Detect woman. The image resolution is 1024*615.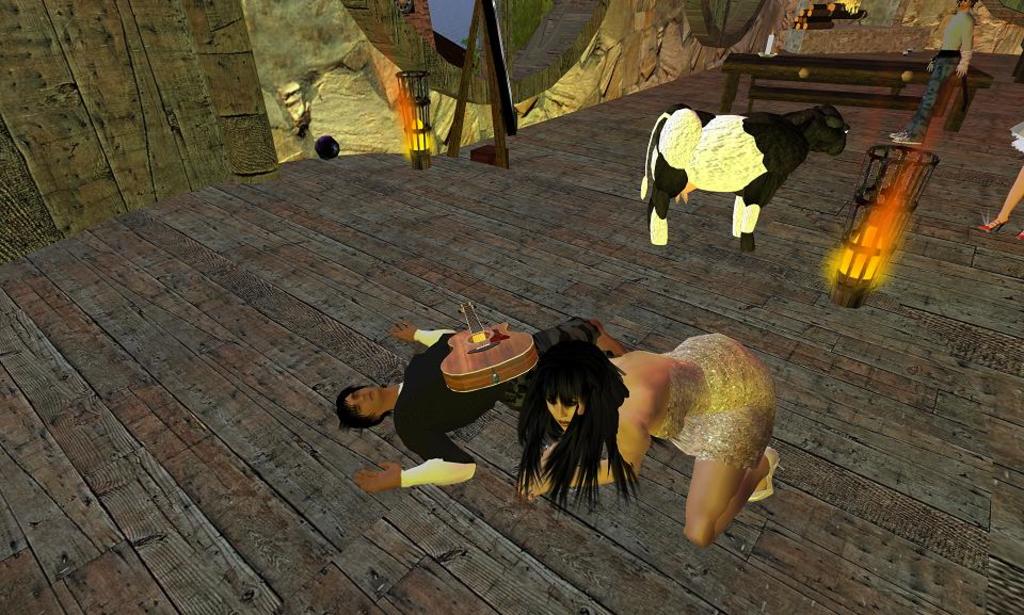
[x1=502, y1=324, x2=781, y2=559].
